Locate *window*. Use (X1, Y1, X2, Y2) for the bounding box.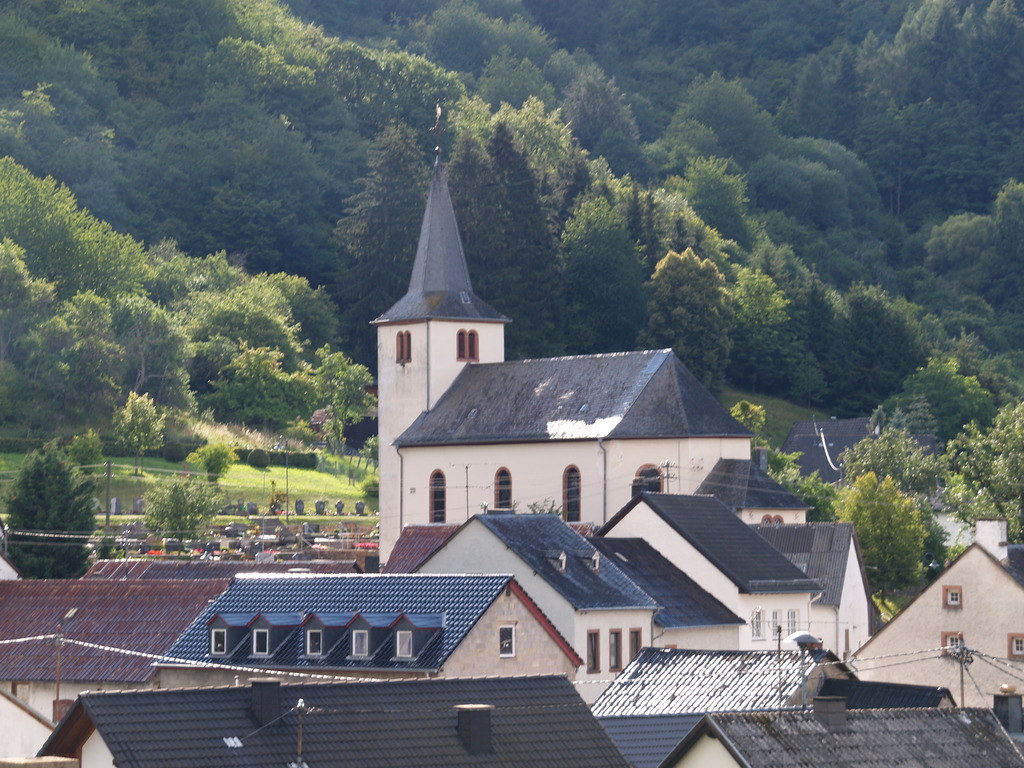
(609, 627, 622, 673).
